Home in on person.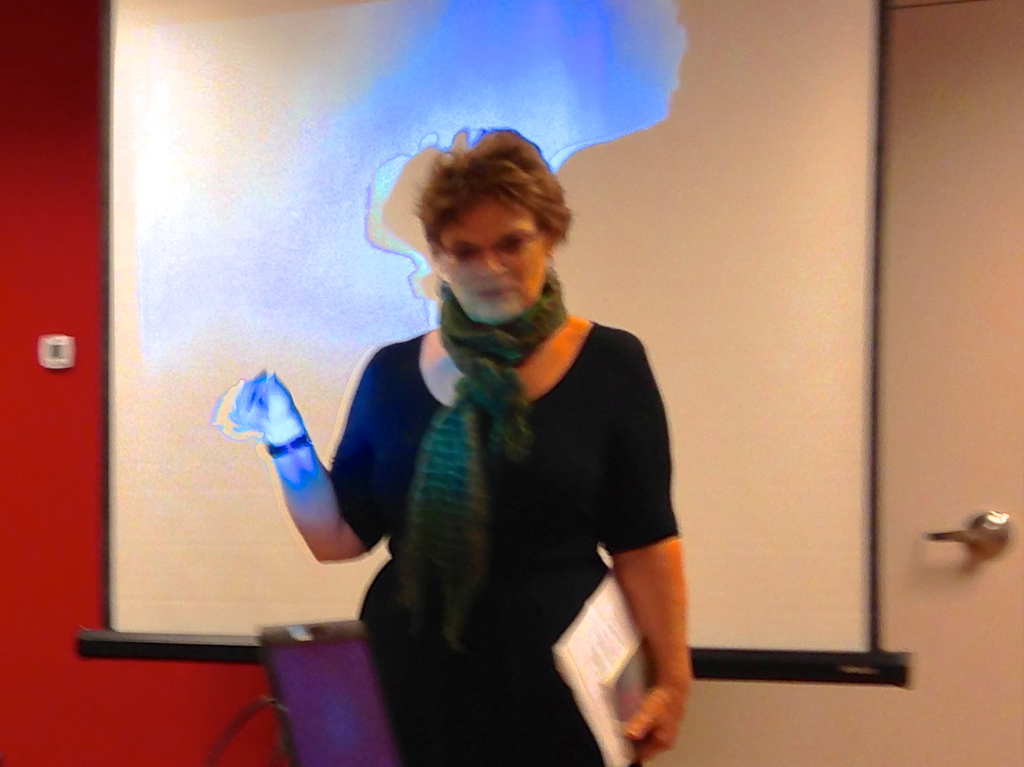
Homed in at locate(312, 105, 713, 753).
